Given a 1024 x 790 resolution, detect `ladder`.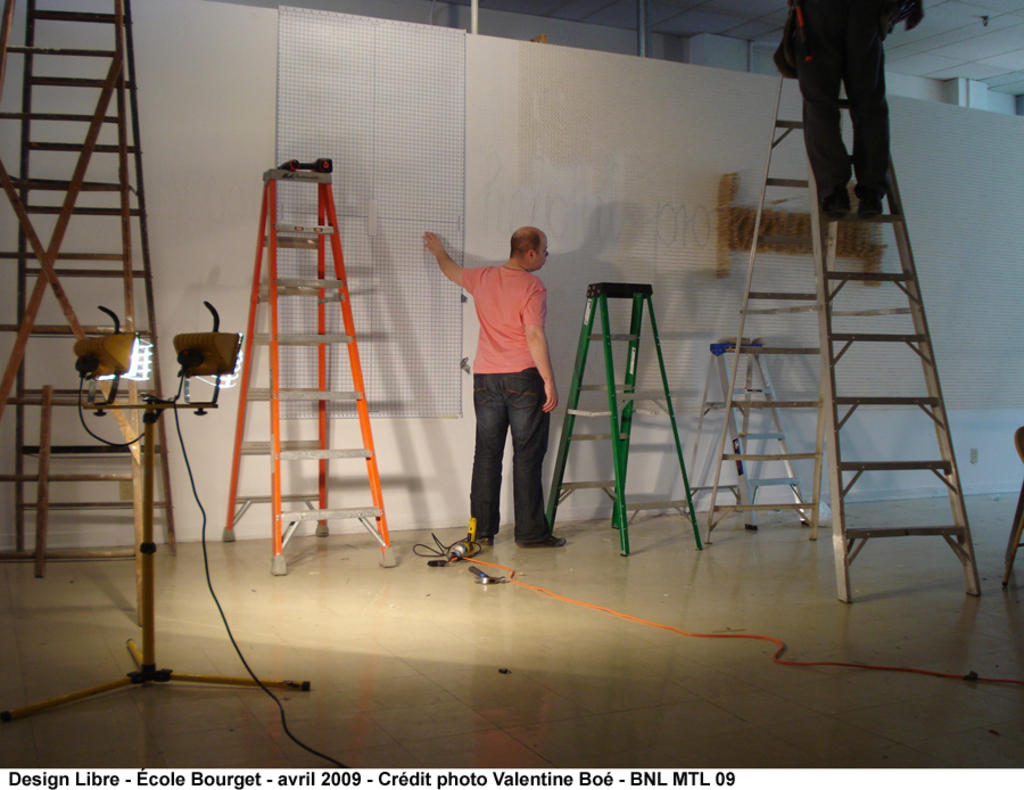
detection(34, 0, 185, 573).
